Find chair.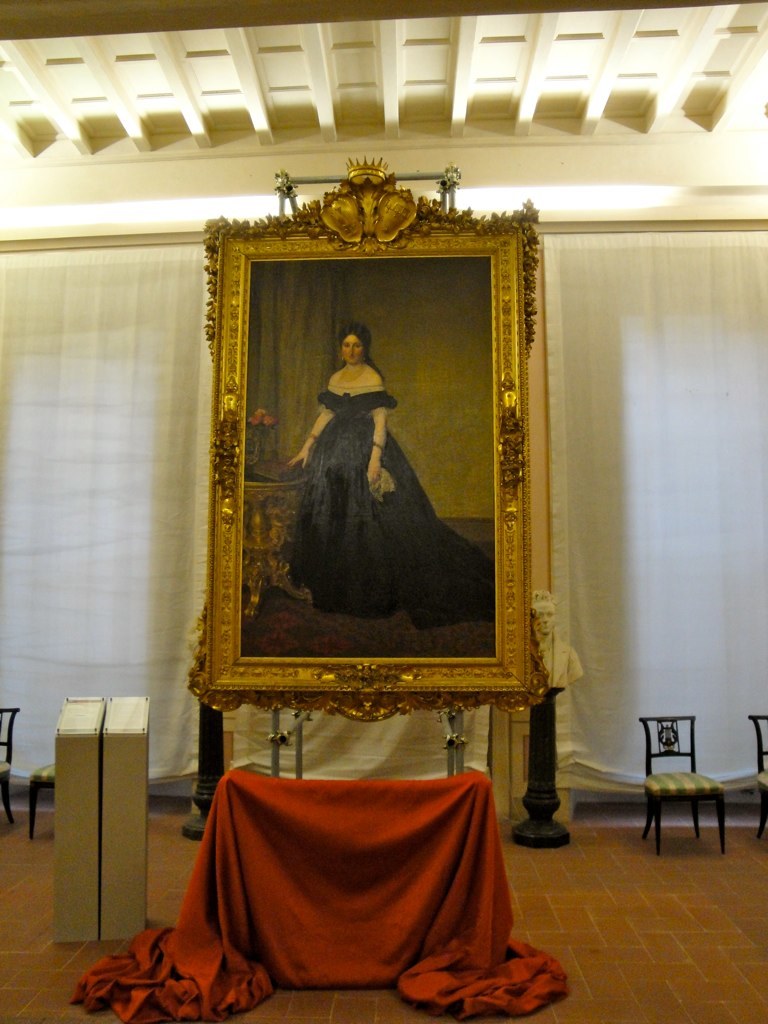
box(29, 764, 63, 838).
